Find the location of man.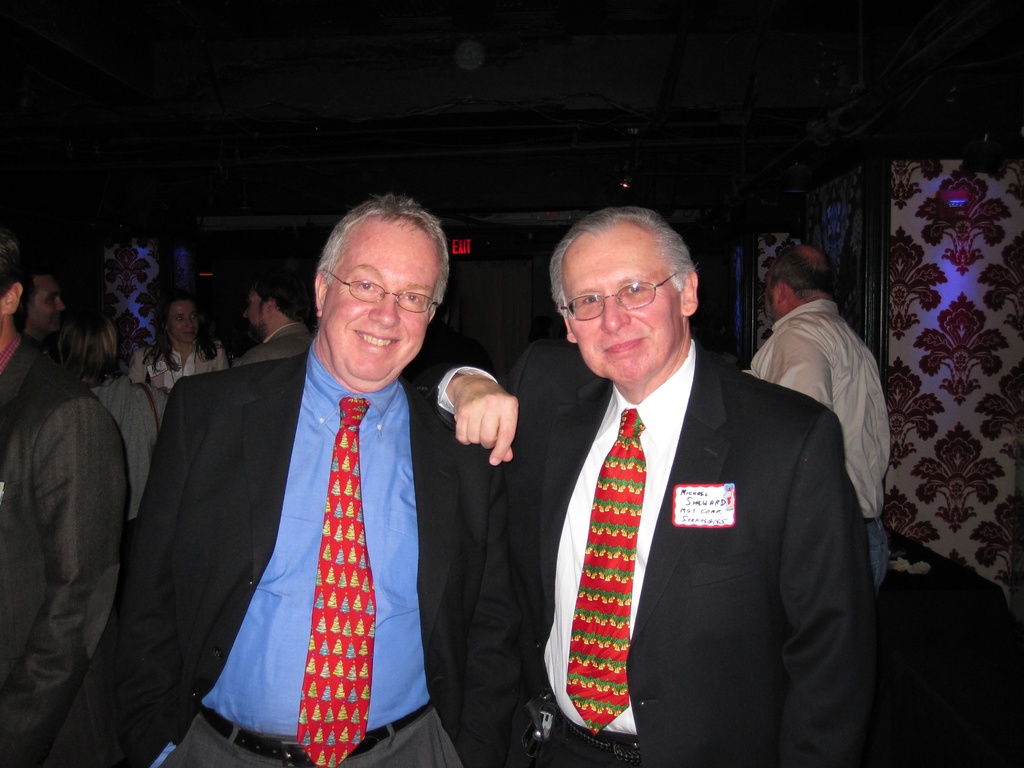
Location: x1=45, y1=184, x2=499, y2=767.
